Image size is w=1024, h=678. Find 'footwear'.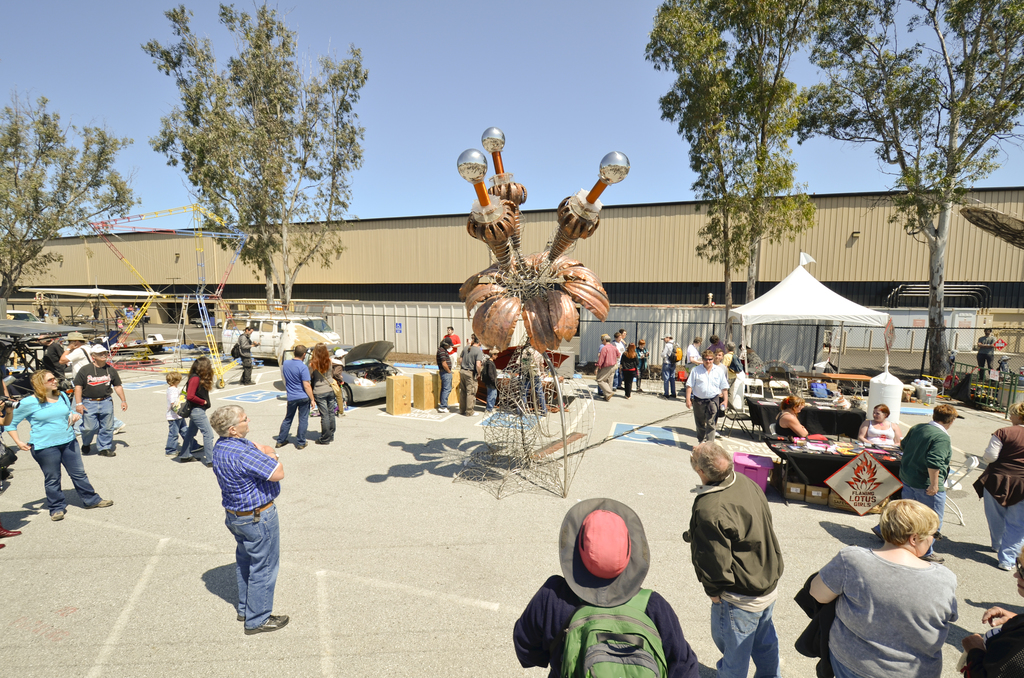
(left=536, top=407, right=550, bottom=419).
